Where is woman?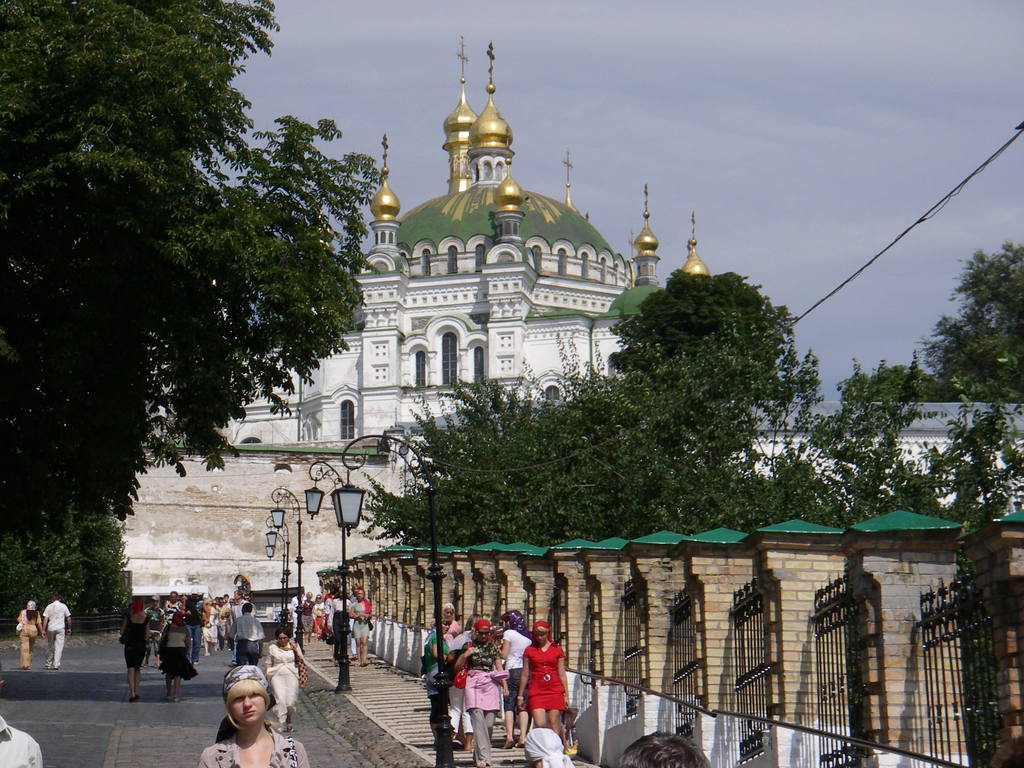
515/621/568/732.
